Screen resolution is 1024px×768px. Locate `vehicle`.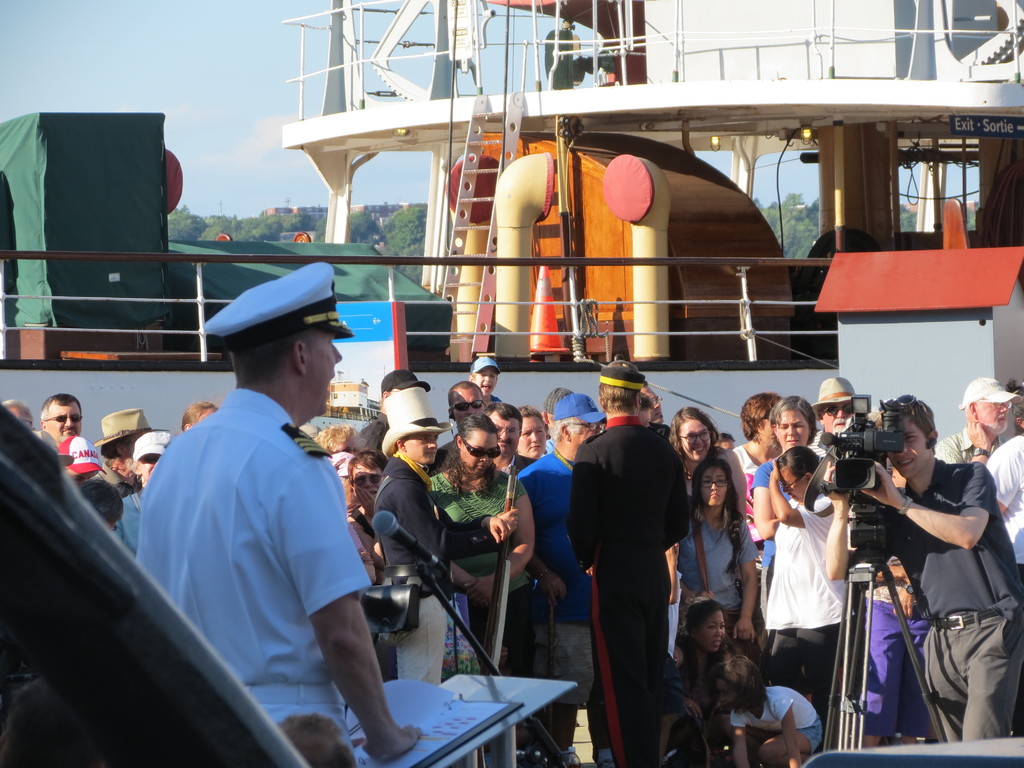
detection(0, 398, 307, 767).
